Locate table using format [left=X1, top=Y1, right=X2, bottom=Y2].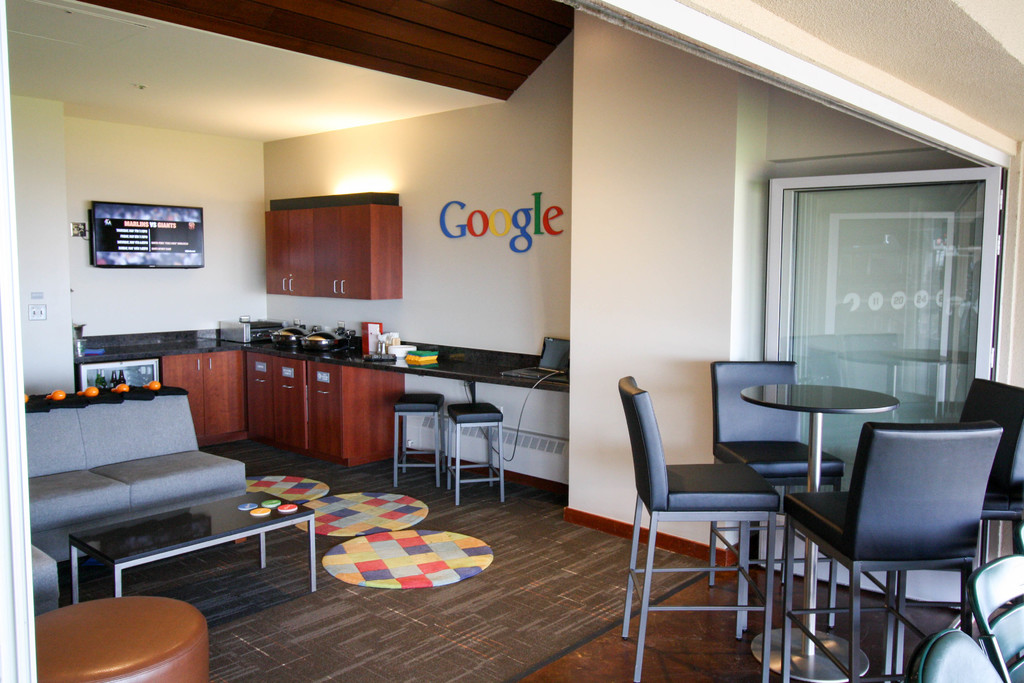
[left=66, top=490, right=323, bottom=600].
